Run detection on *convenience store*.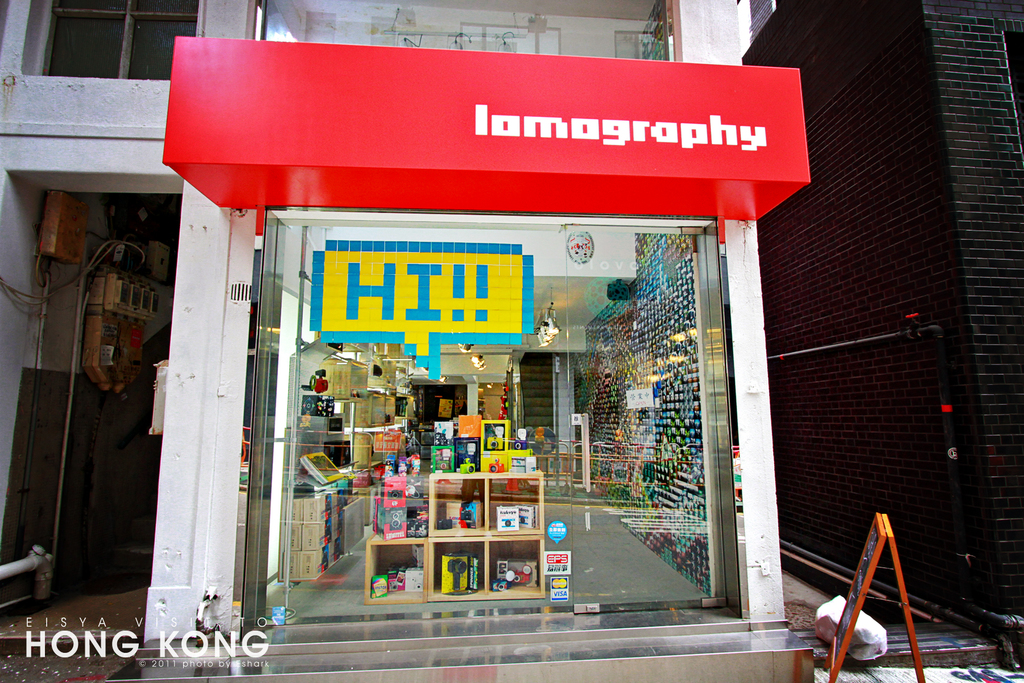
Result: 107,18,951,675.
